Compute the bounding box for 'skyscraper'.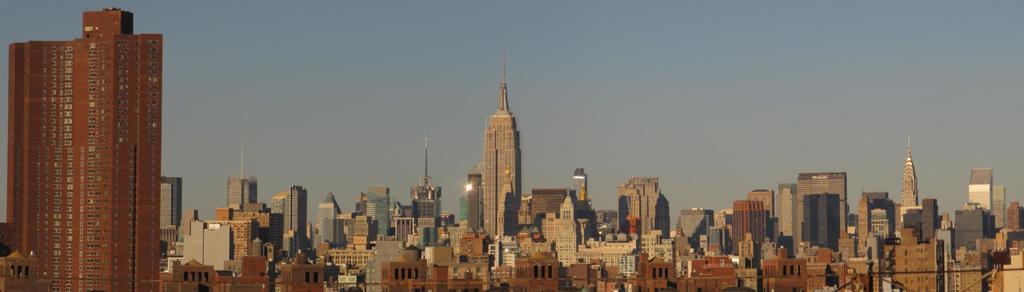
box(1, 0, 167, 291).
